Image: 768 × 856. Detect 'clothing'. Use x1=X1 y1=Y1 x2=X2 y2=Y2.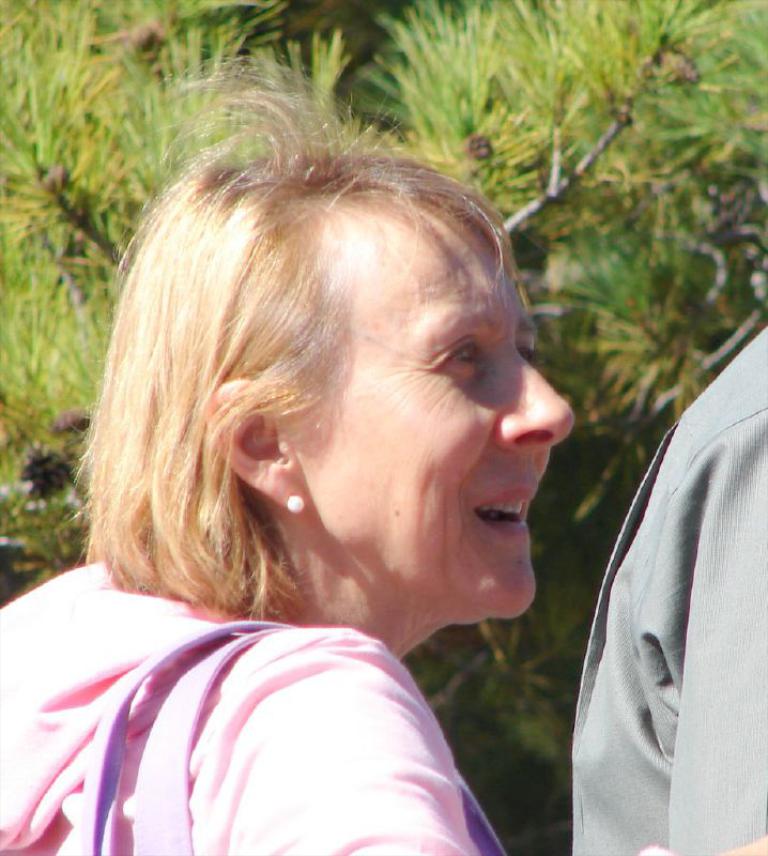
x1=0 y1=538 x2=605 y2=853.
